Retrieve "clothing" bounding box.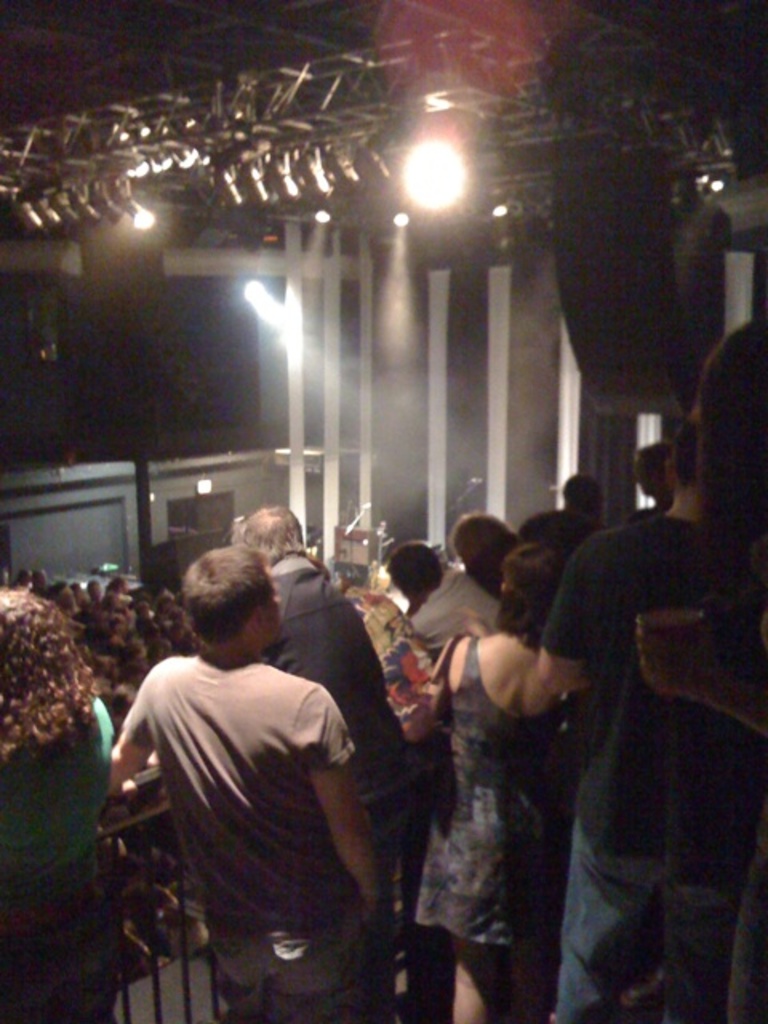
Bounding box: 408:645:570:949.
